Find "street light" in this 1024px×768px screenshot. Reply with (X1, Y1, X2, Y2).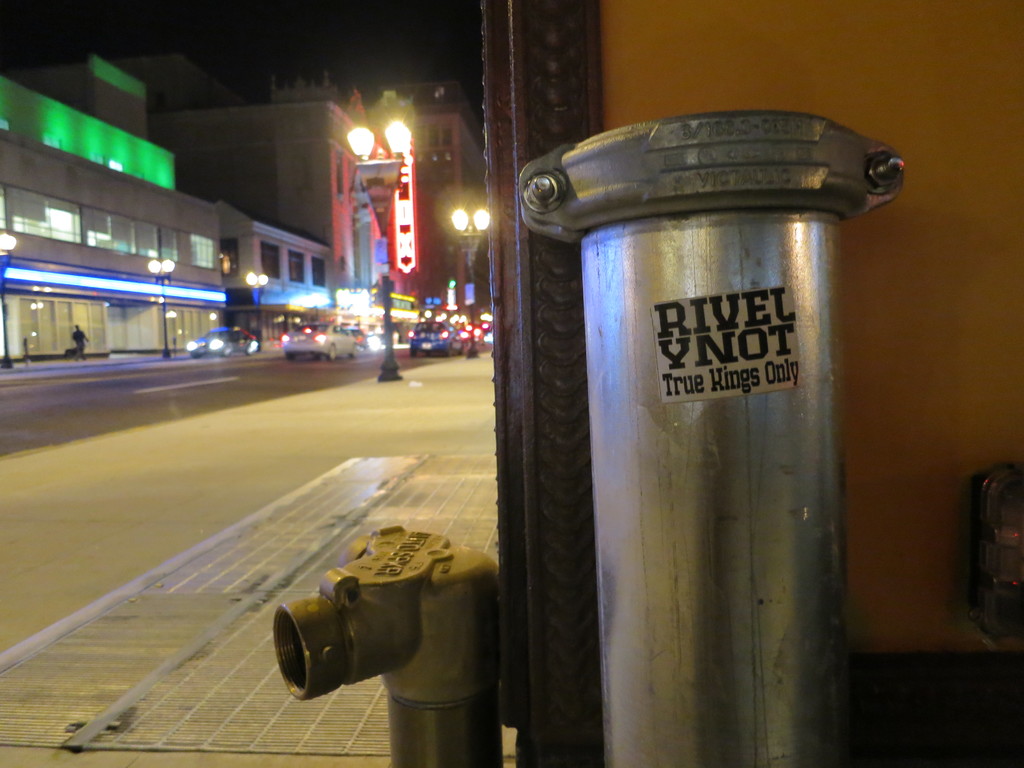
(345, 123, 415, 385).
